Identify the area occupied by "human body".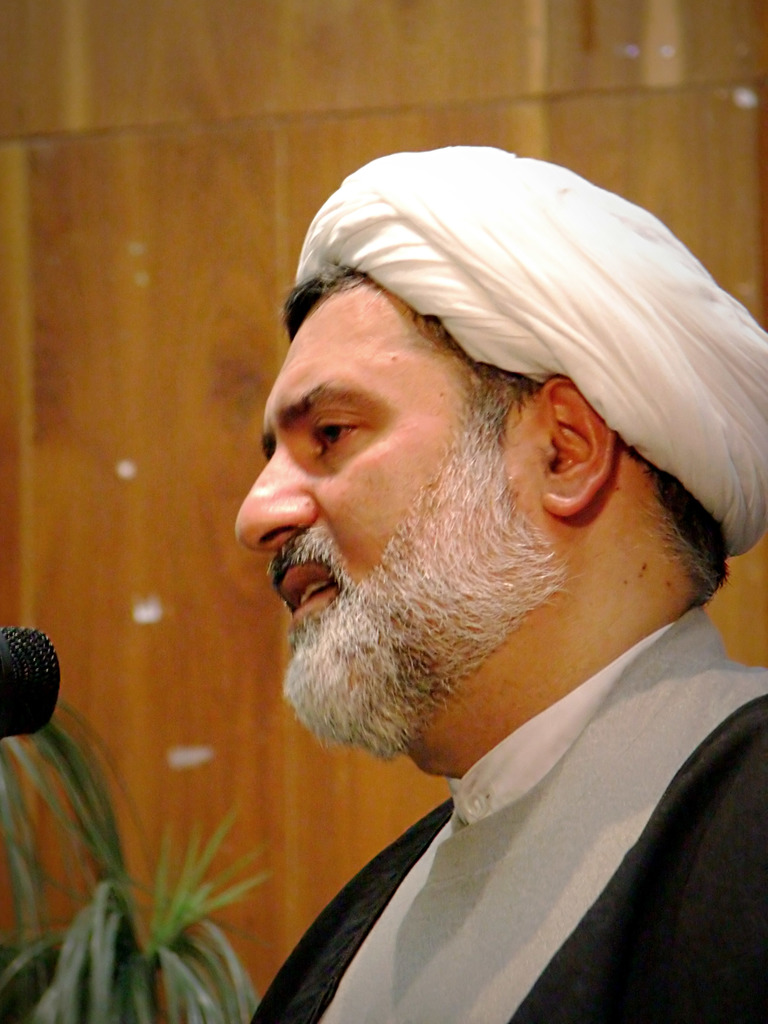
Area: {"left": 163, "top": 161, "right": 767, "bottom": 1023}.
